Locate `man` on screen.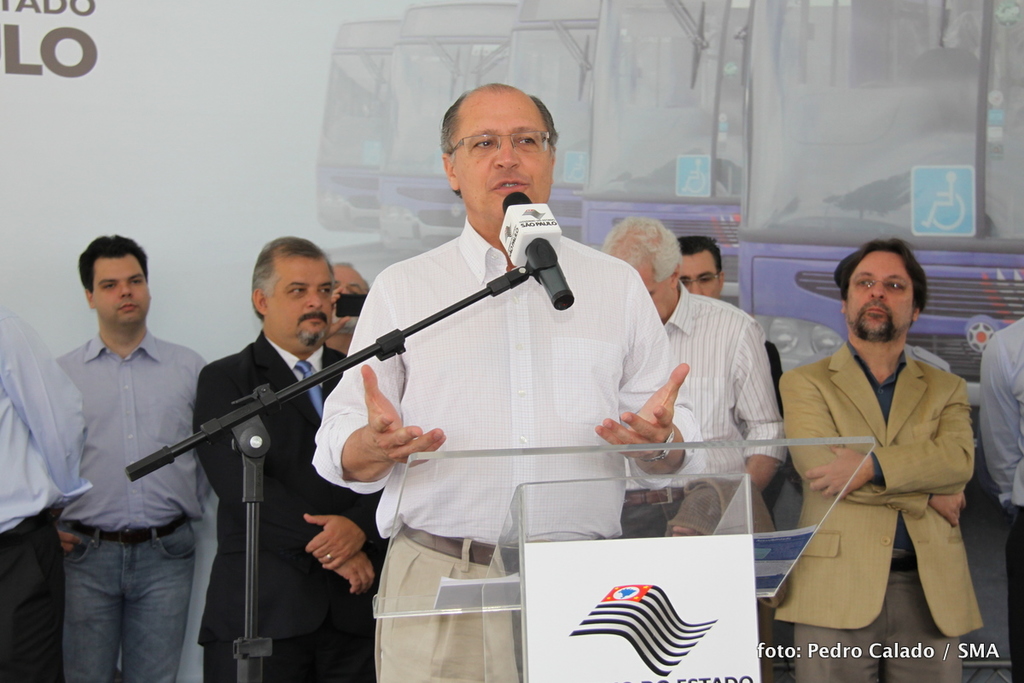
On screen at [left=661, top=235, right=784, bottom=511].
